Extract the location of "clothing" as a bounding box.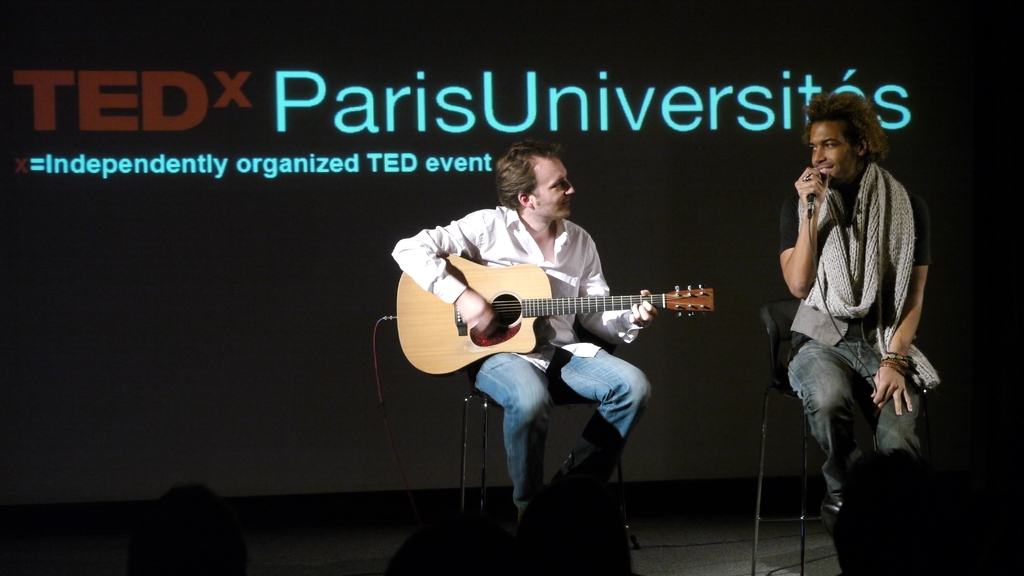
394,207,650,517.
